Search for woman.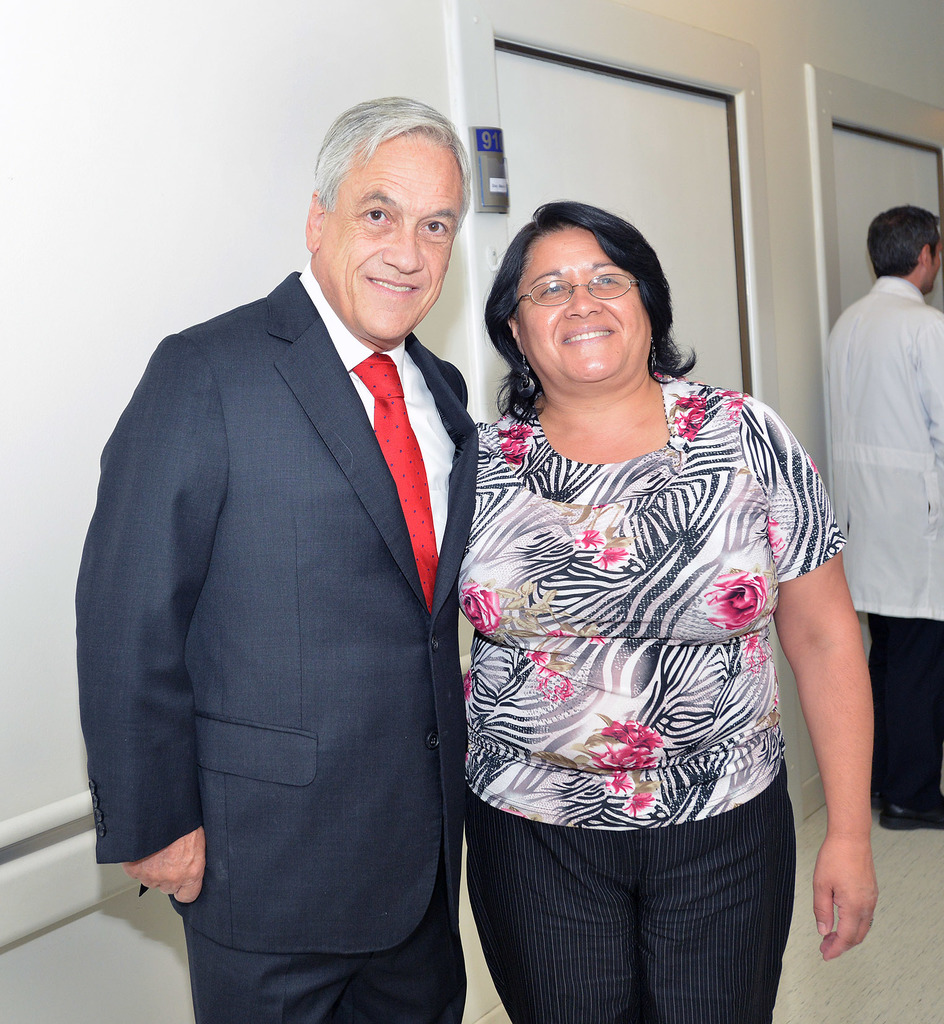
Found at (x1=436, y1=120, x2=836, y2=1023).
